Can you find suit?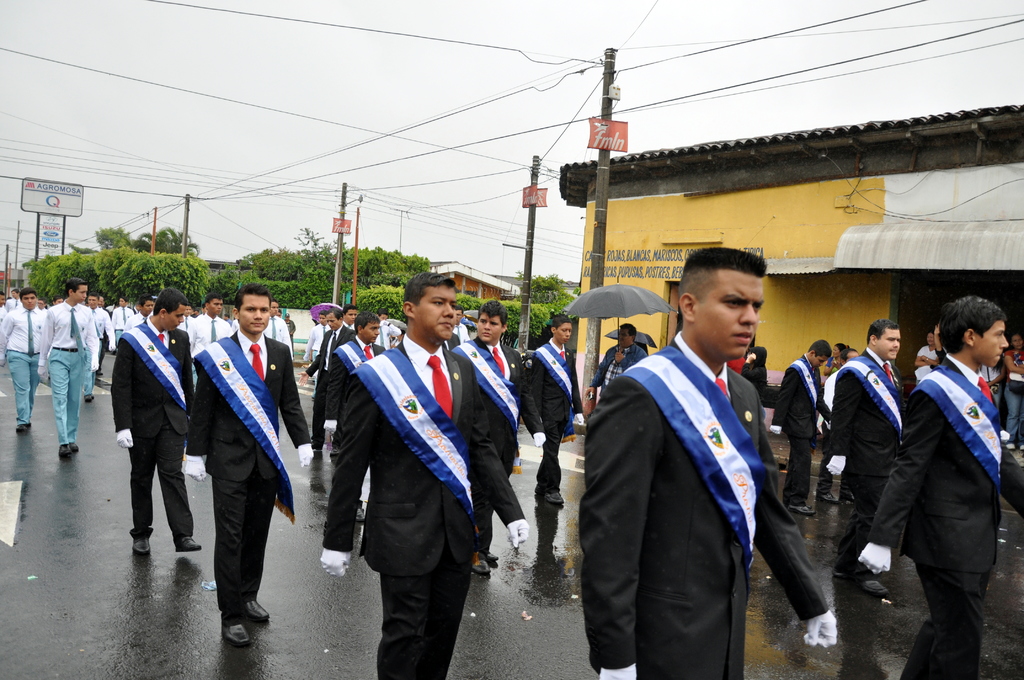
Yes, bounding box: l=109, t=312, r=196, b=540.
